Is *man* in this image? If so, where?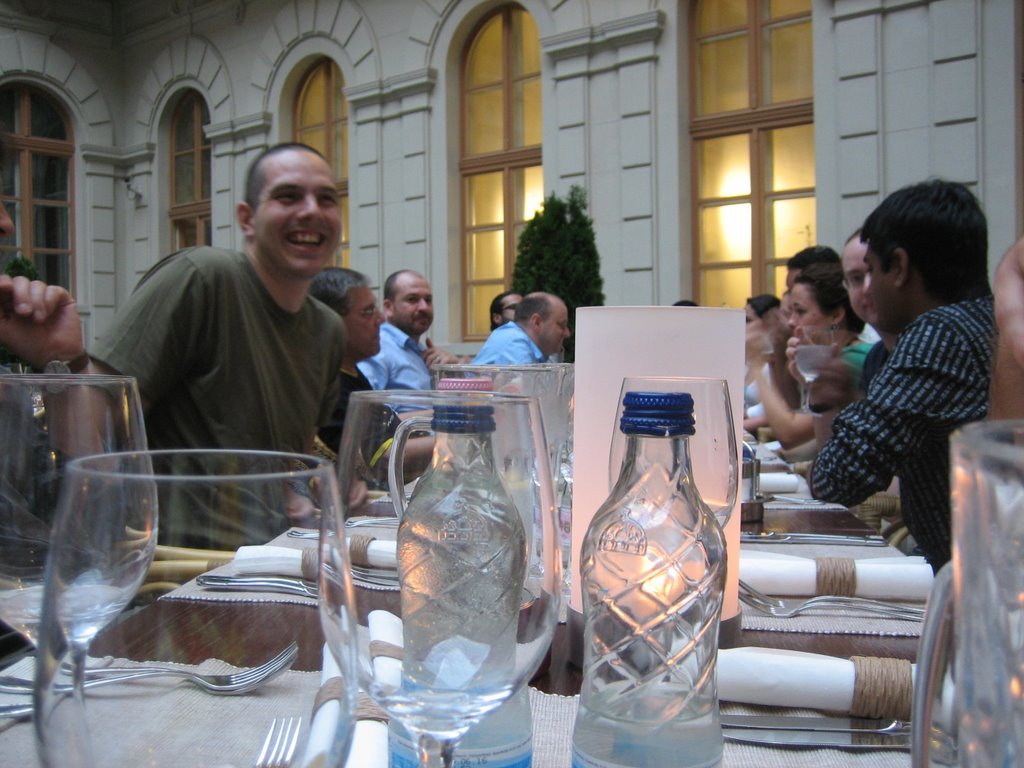
Yes, at x1=328 y1=249 x2=425 y2=501.
